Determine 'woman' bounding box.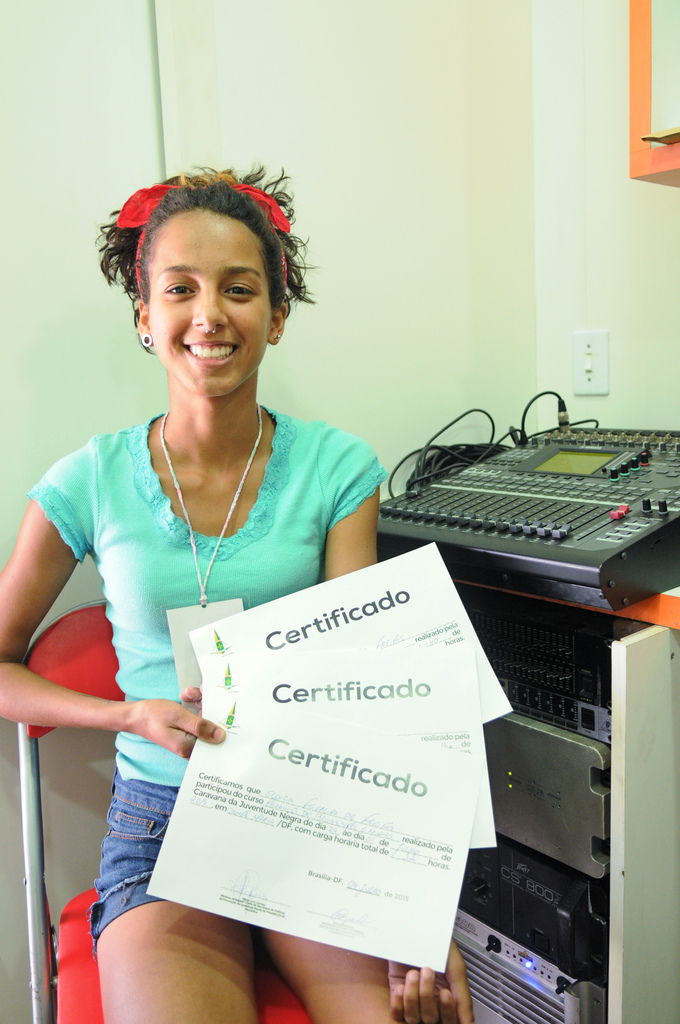
Determined: [left=0, top=173, right=397, bottom=1023].
